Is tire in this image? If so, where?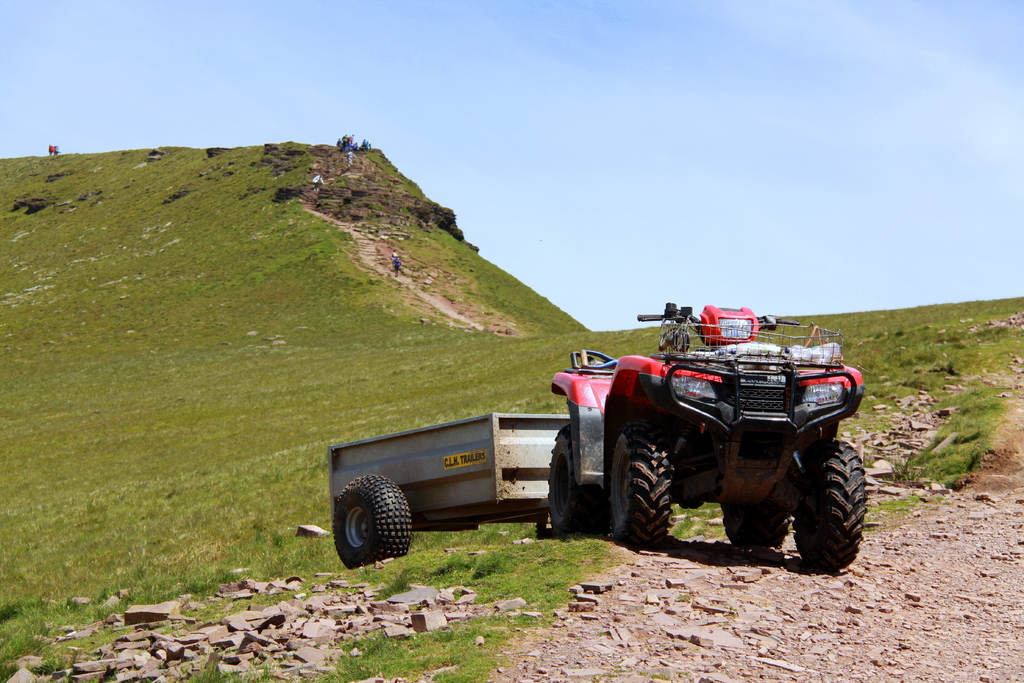
Yes, at 330,473,416,568.
